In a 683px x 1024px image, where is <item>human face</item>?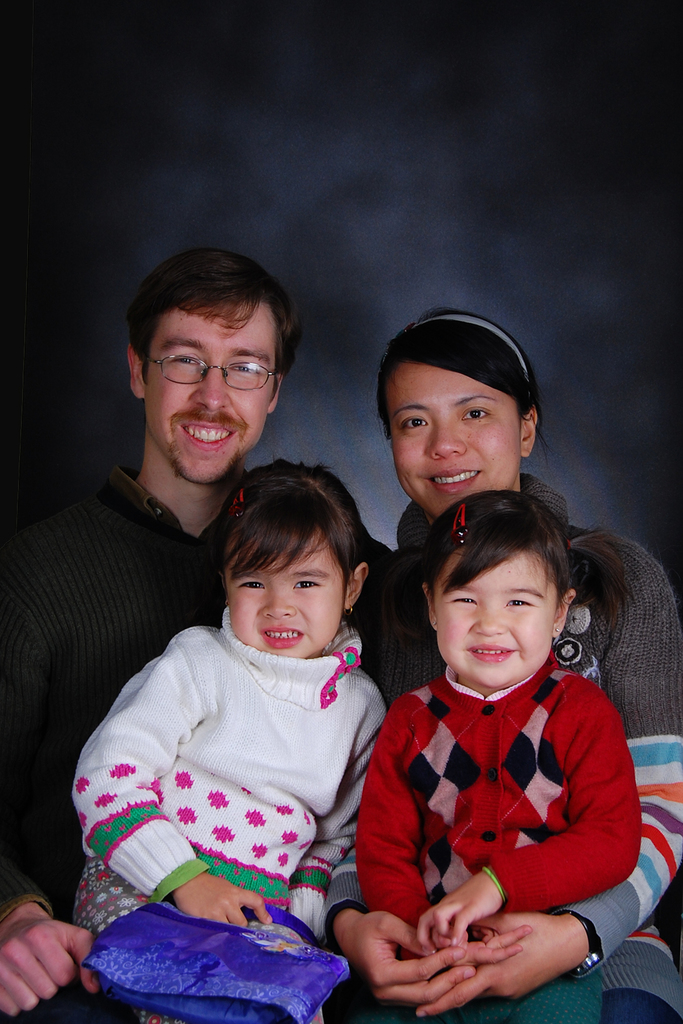
[left=140, top=300, right=276, bottom=481].
